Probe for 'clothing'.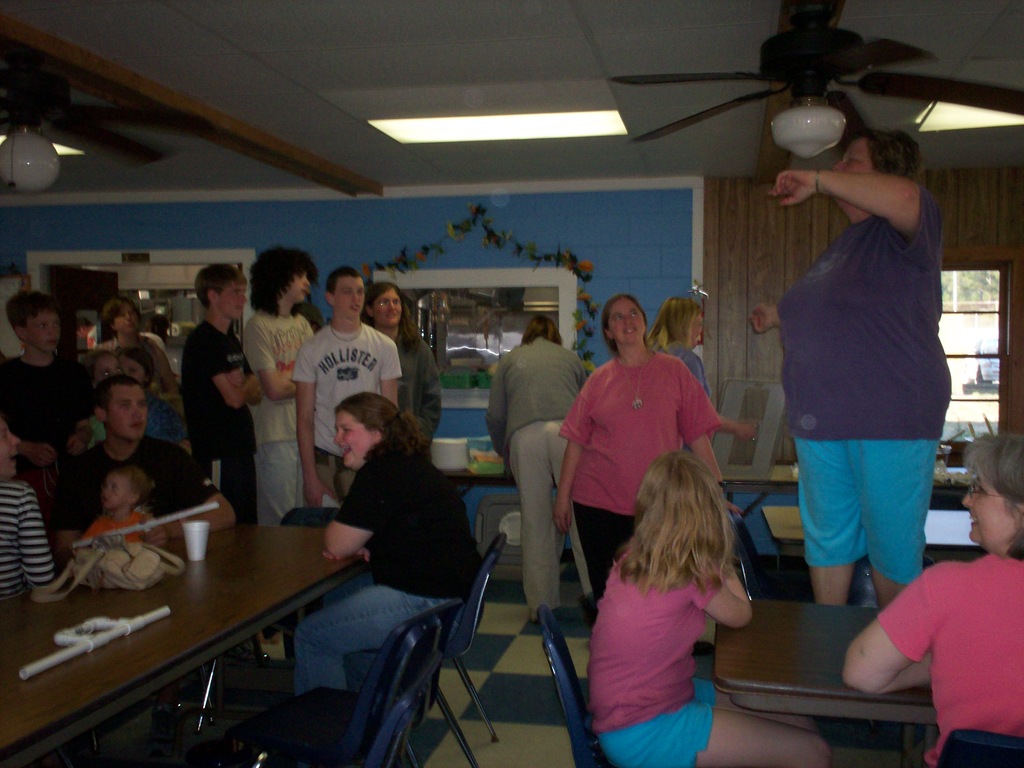
Probe result: box=[182, 317, 252, 528].
